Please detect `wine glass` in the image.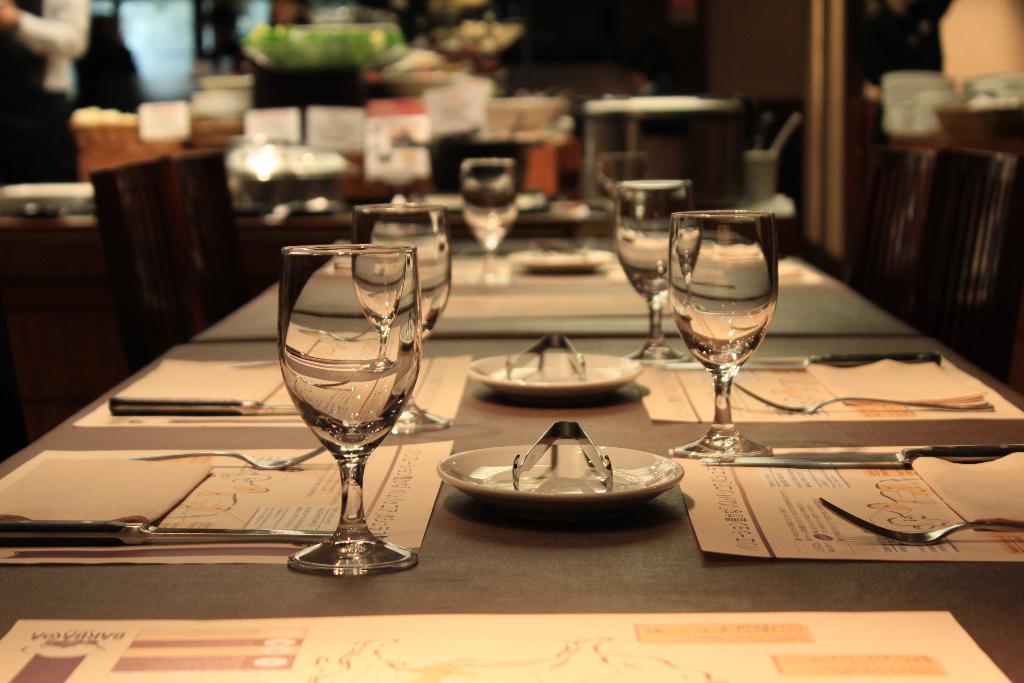
bbox(459, 157, 515, 286).
